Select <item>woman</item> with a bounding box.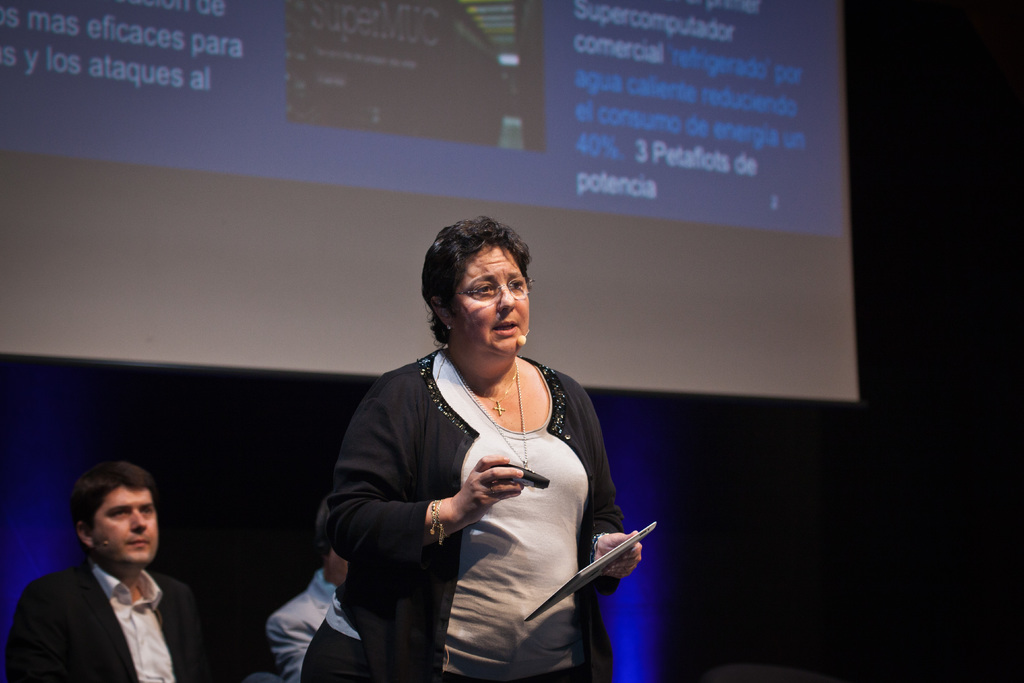
Rect(328, 229, 624, 682).
